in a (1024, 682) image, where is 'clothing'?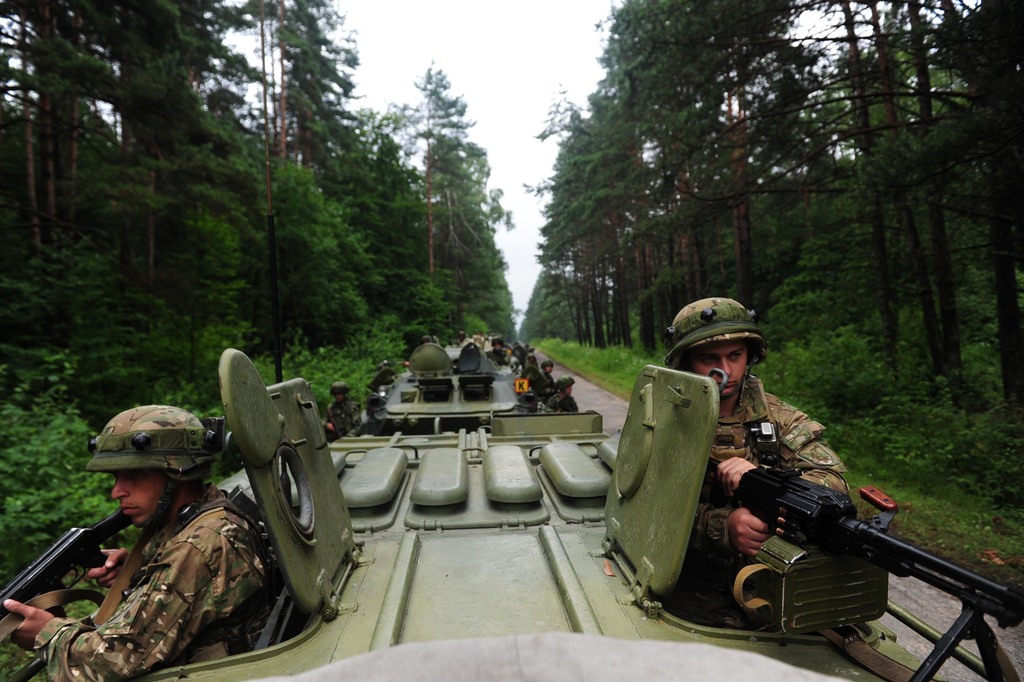
detection(32, 483, 266, 681).
